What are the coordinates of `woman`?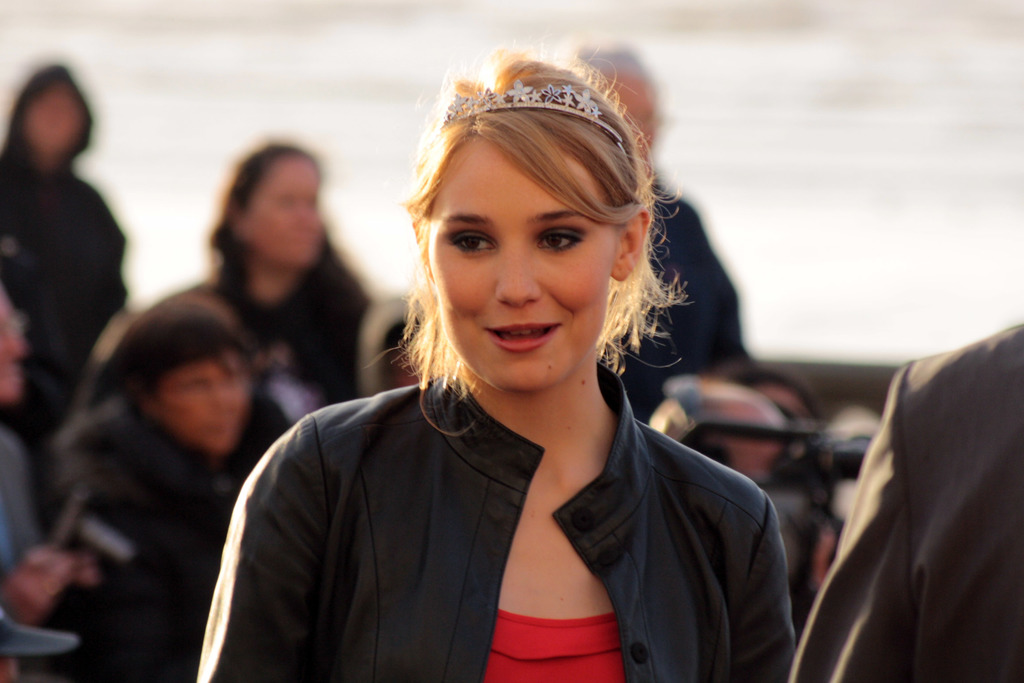
{"left": 220, "top": 63, "right": 826, "bottom": 666}.
